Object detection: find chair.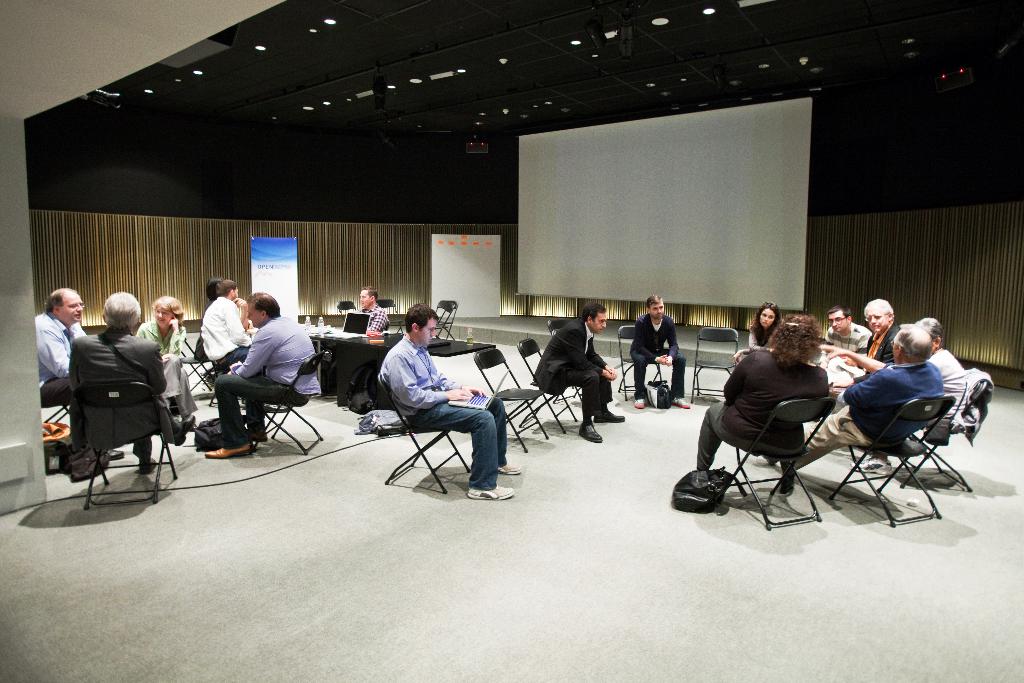
530:333:586:440.
